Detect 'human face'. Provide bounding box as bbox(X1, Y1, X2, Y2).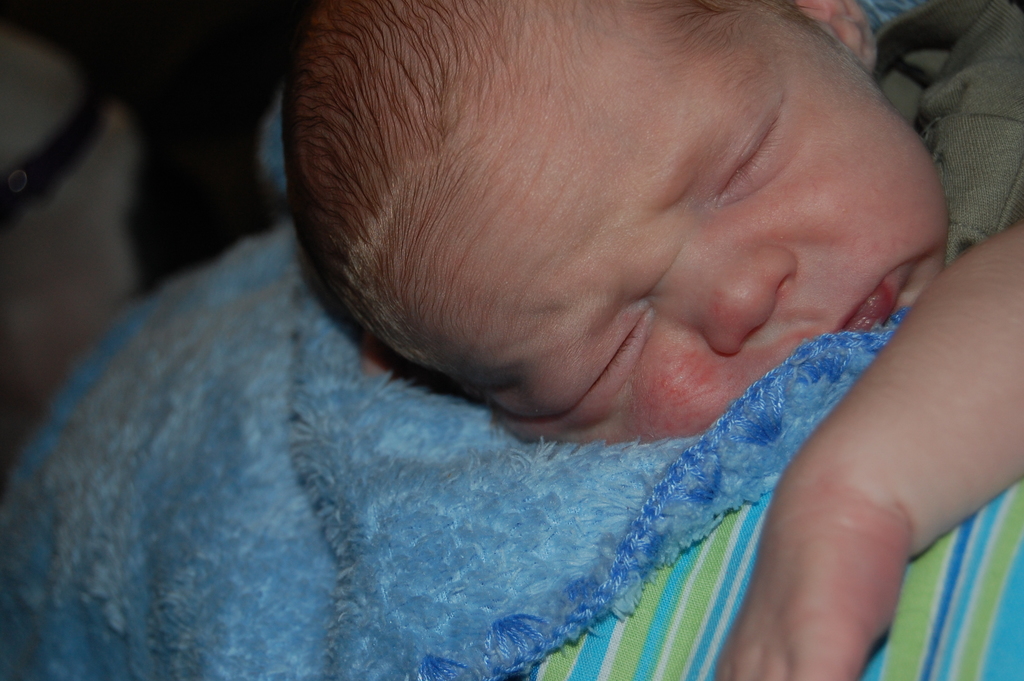
bbox(425, 0, 951, 445).
